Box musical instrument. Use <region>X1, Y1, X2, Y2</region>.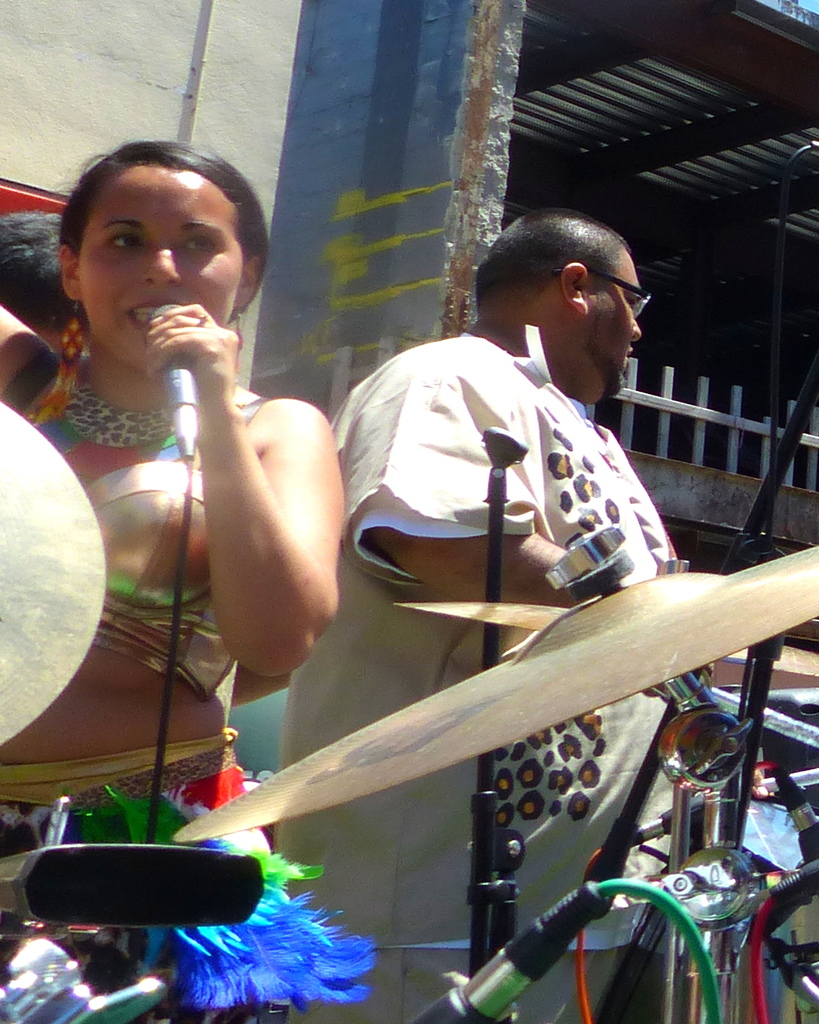
<region>167, 542, 818, 840</region>.
